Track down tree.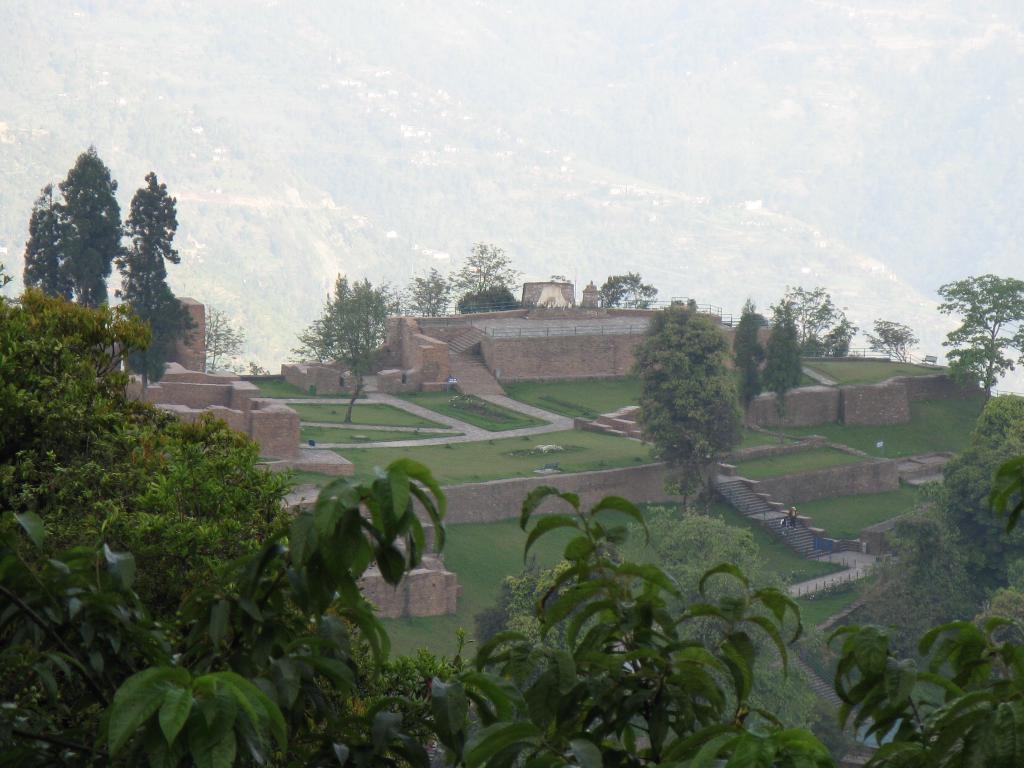
Tracked to 410,274,448,317.
